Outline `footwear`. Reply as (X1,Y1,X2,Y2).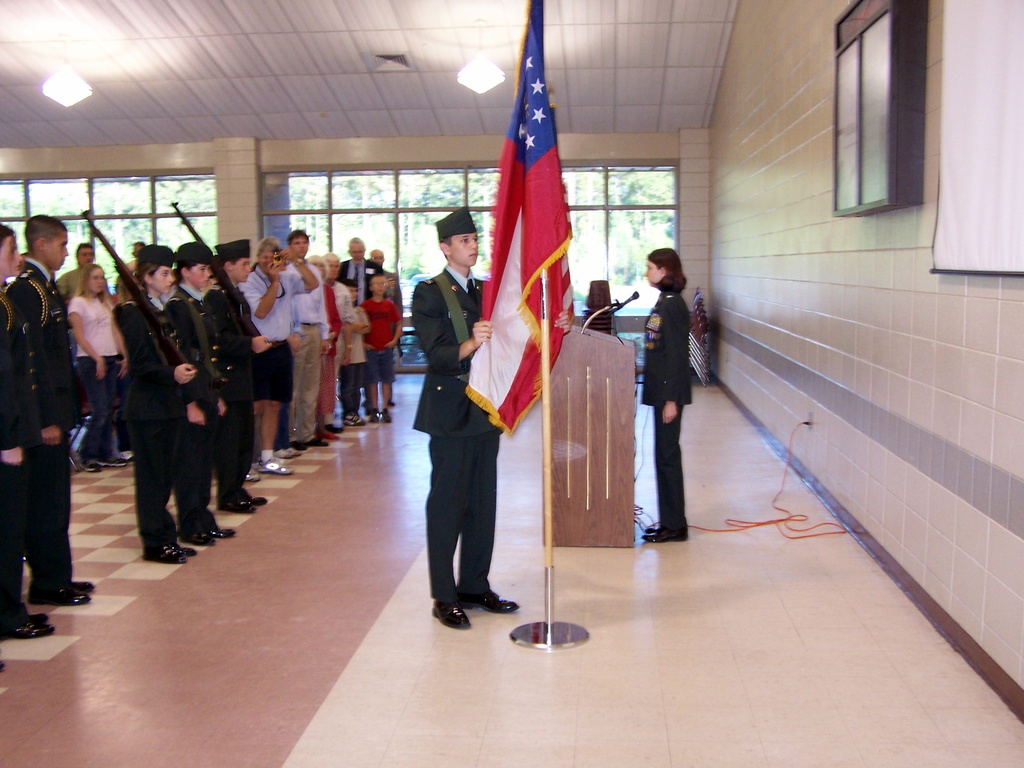
(642,523,679,544).
